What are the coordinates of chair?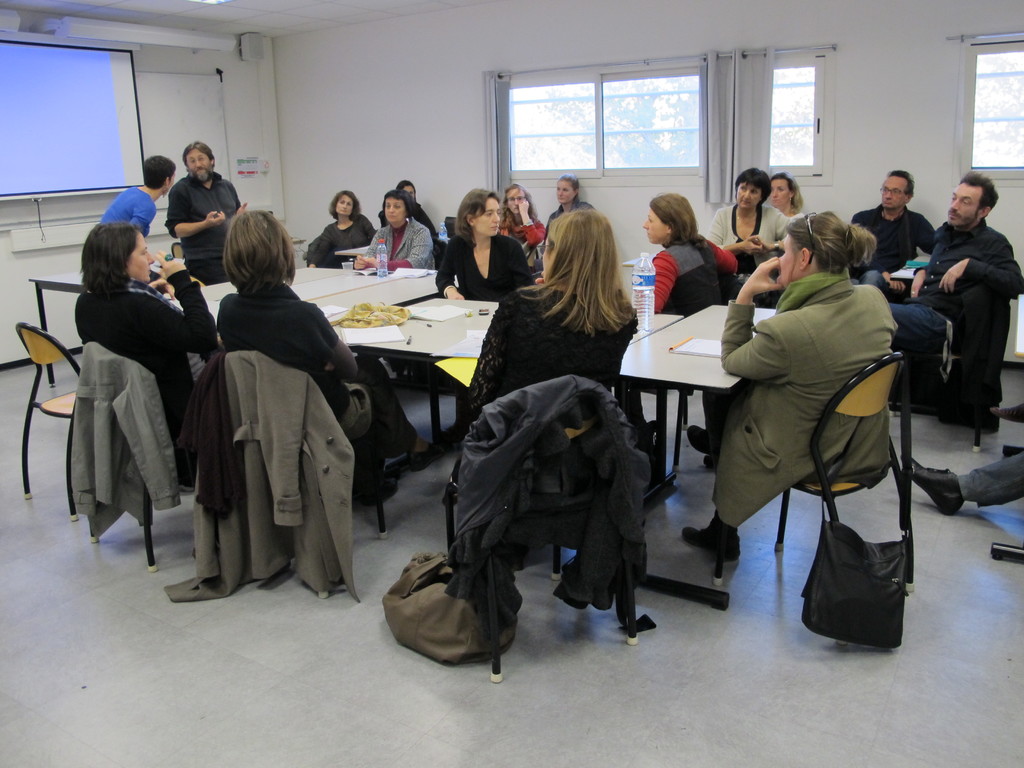
x1=771 y1=353 x2=915 y2=585.
